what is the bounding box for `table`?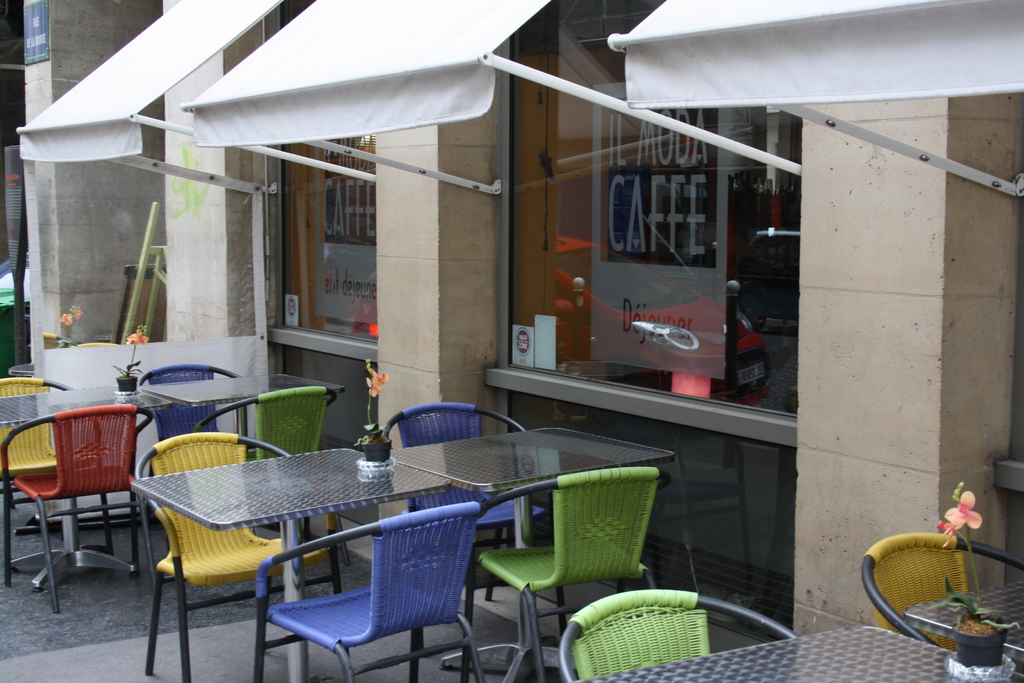
(left=570, top=621, right=1023, bottom=682).
